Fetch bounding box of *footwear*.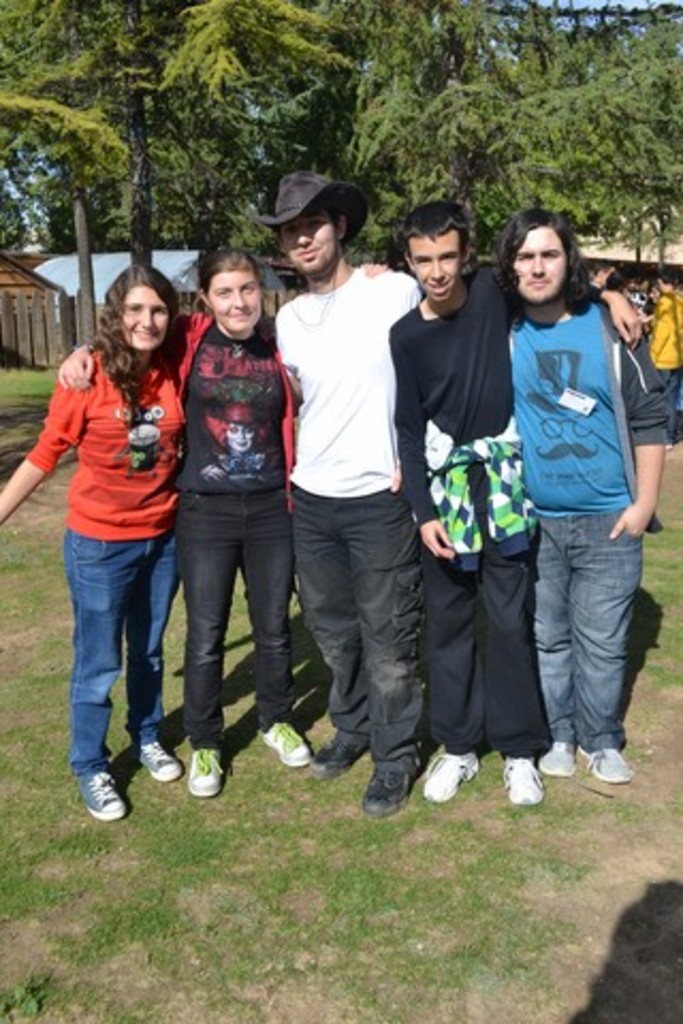
Bbox: select_region(542, 740, 574, 772).
